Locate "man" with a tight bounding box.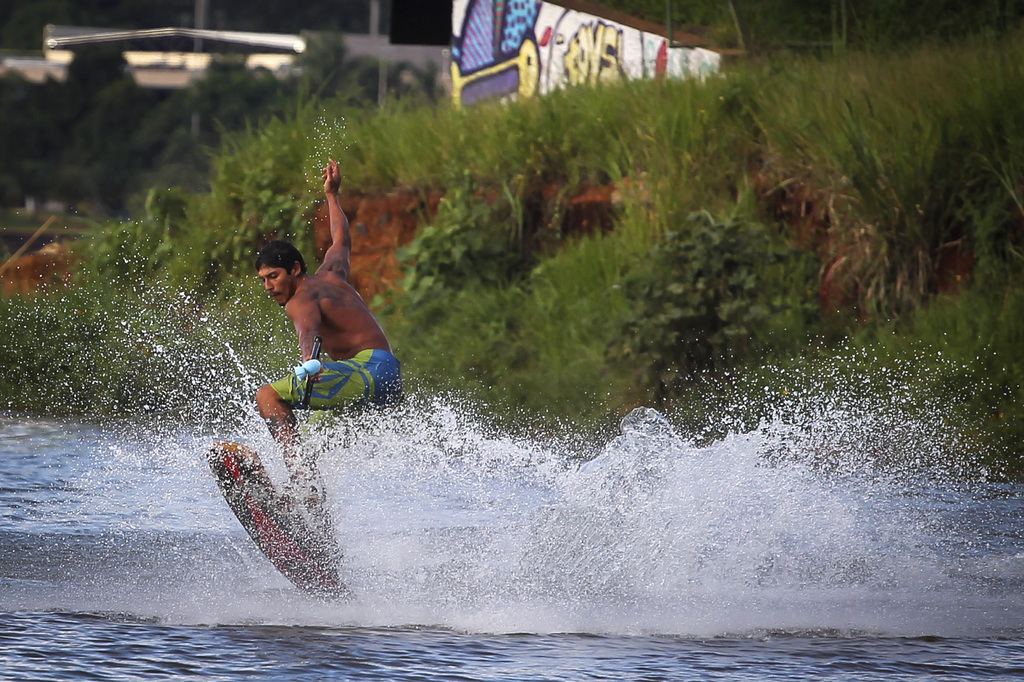
select_region(237, 178, 395, 471).
